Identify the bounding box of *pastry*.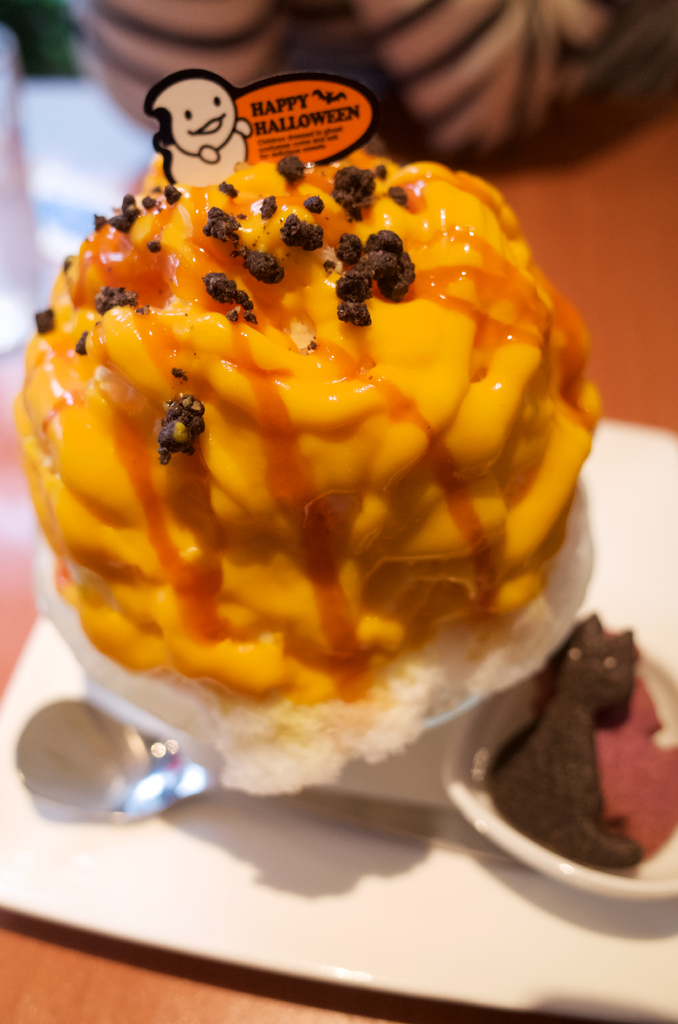
left=32, top=100, right=648, bottom=841.
